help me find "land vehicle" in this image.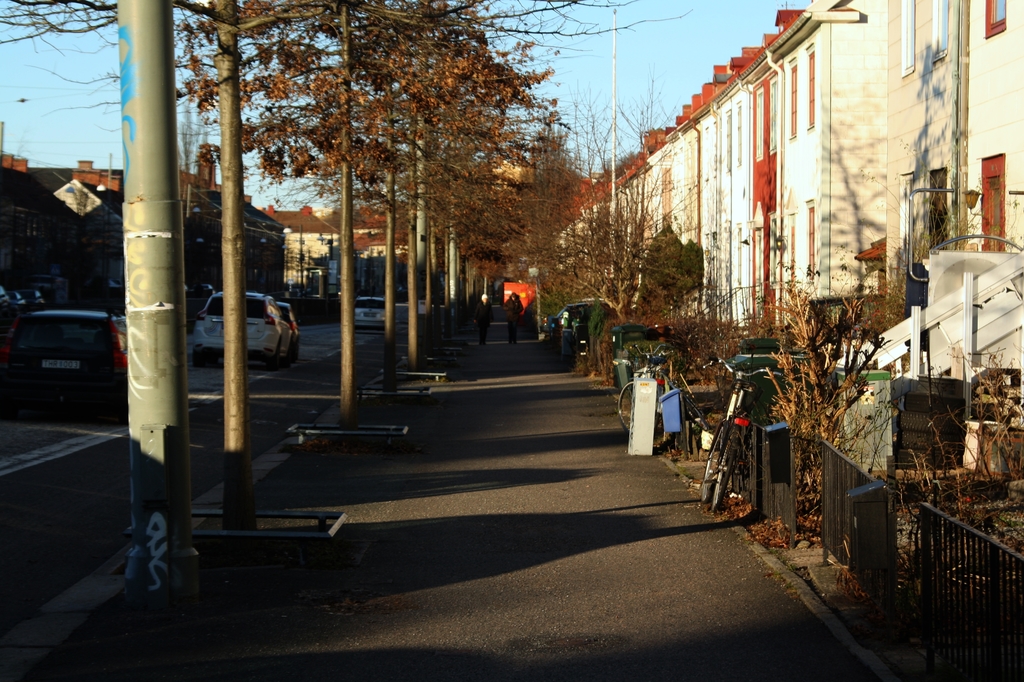
Found it: [x1=201, y1=284, x2=216, y2=295].
